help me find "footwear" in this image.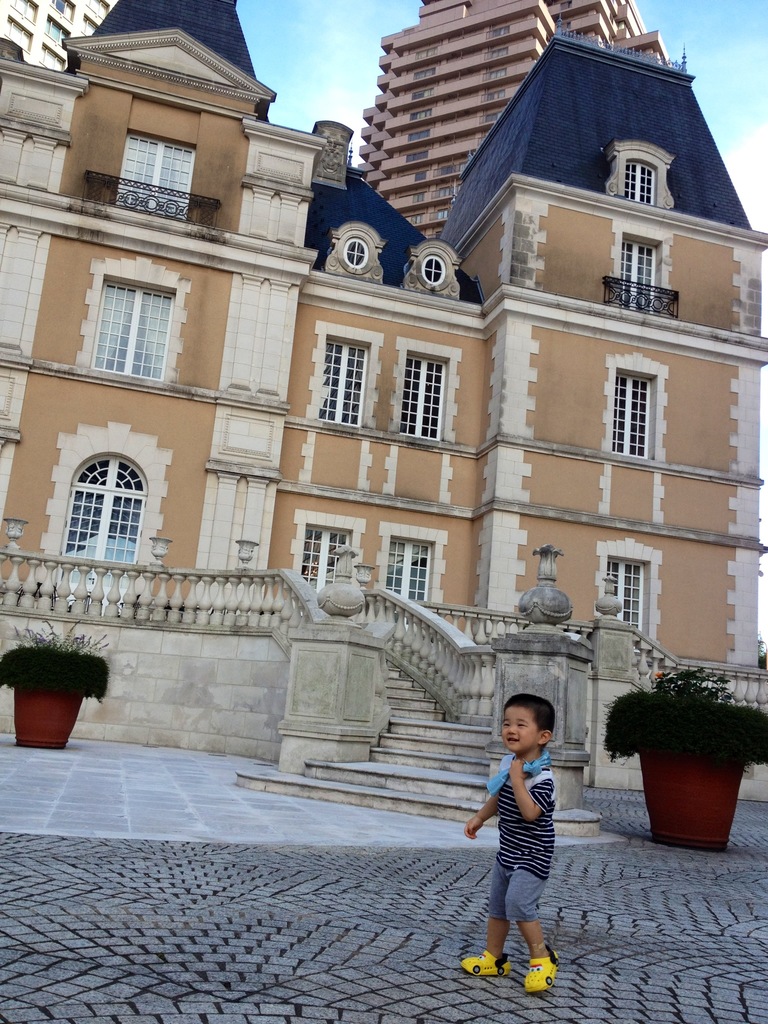
Found it: detection(456, 941, 518, 984).
